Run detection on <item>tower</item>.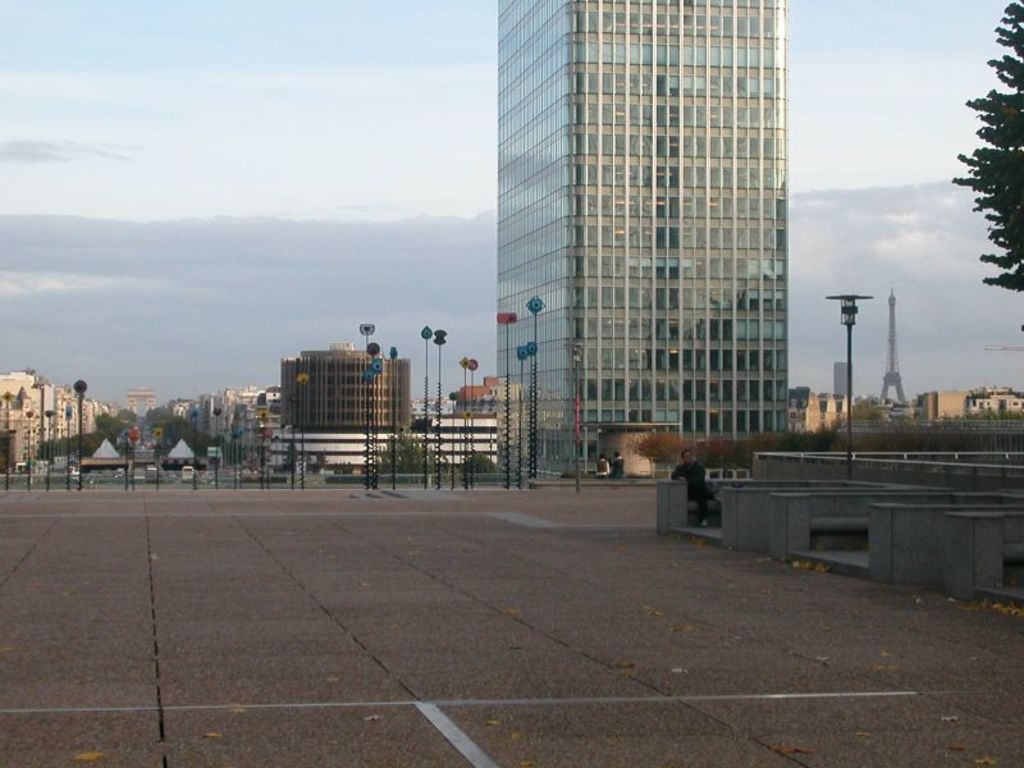
Result: detection(980, 344, 1023, 355).
